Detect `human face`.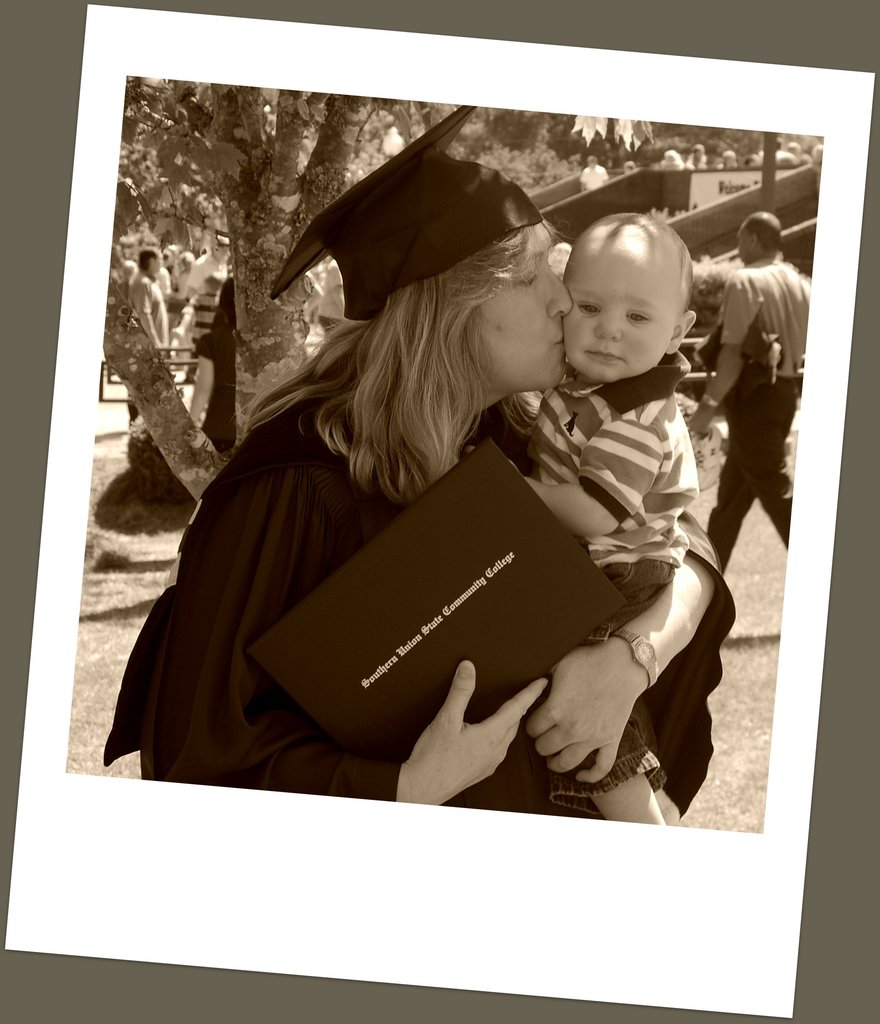
Detected at [x1=471, y1=218, x2=573, y2=390].
